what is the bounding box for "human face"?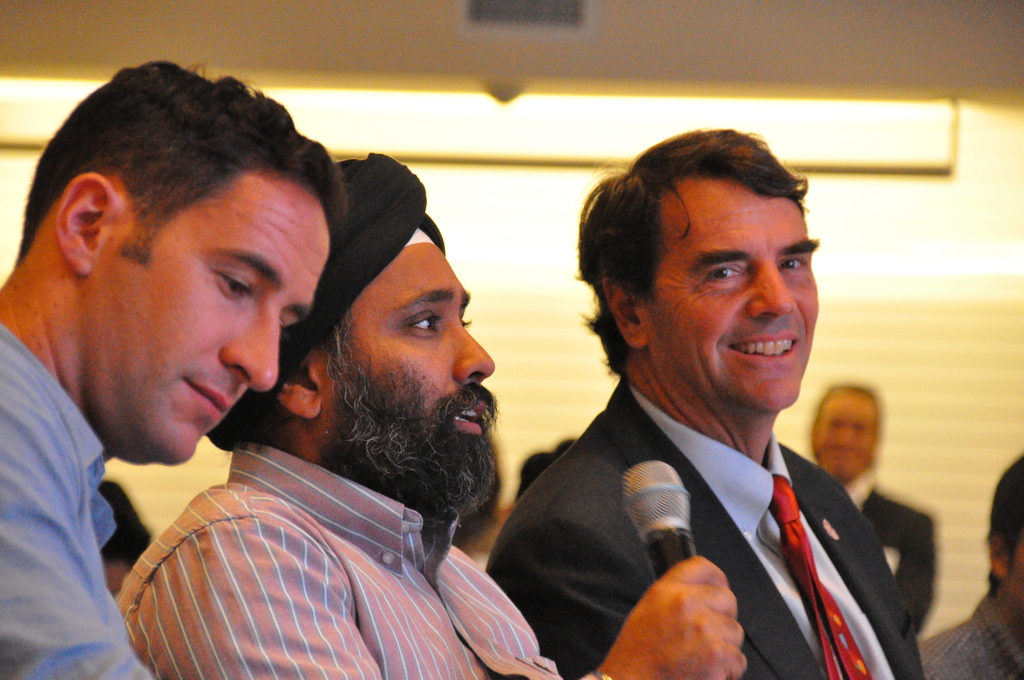
Rect(816, 387, 877, 478).
